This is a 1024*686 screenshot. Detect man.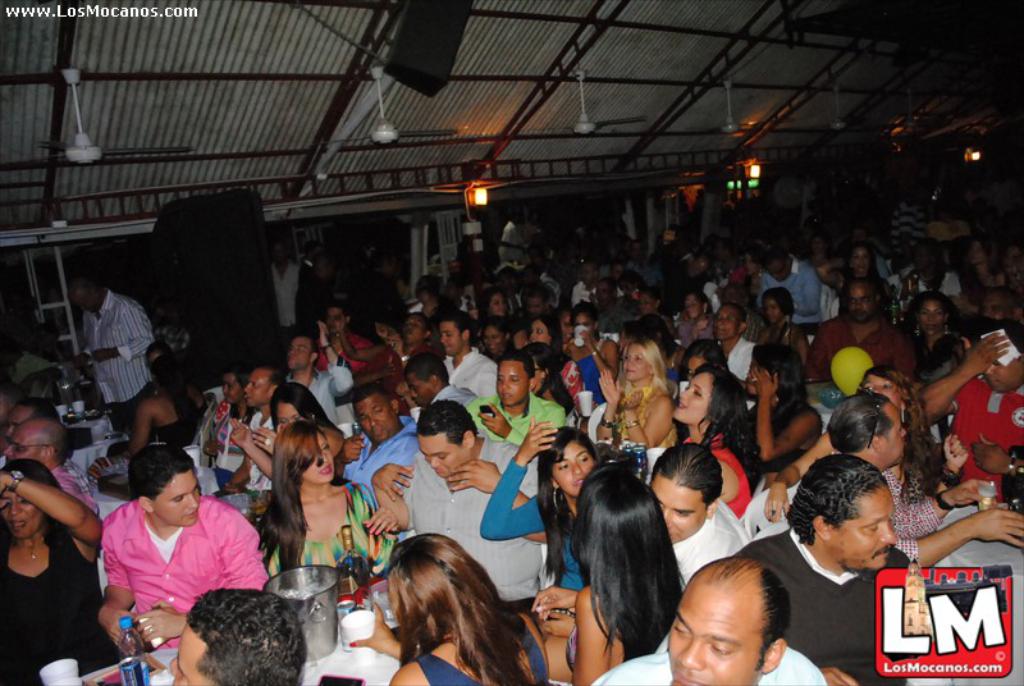
Rect(590, 550, 818, 685).
